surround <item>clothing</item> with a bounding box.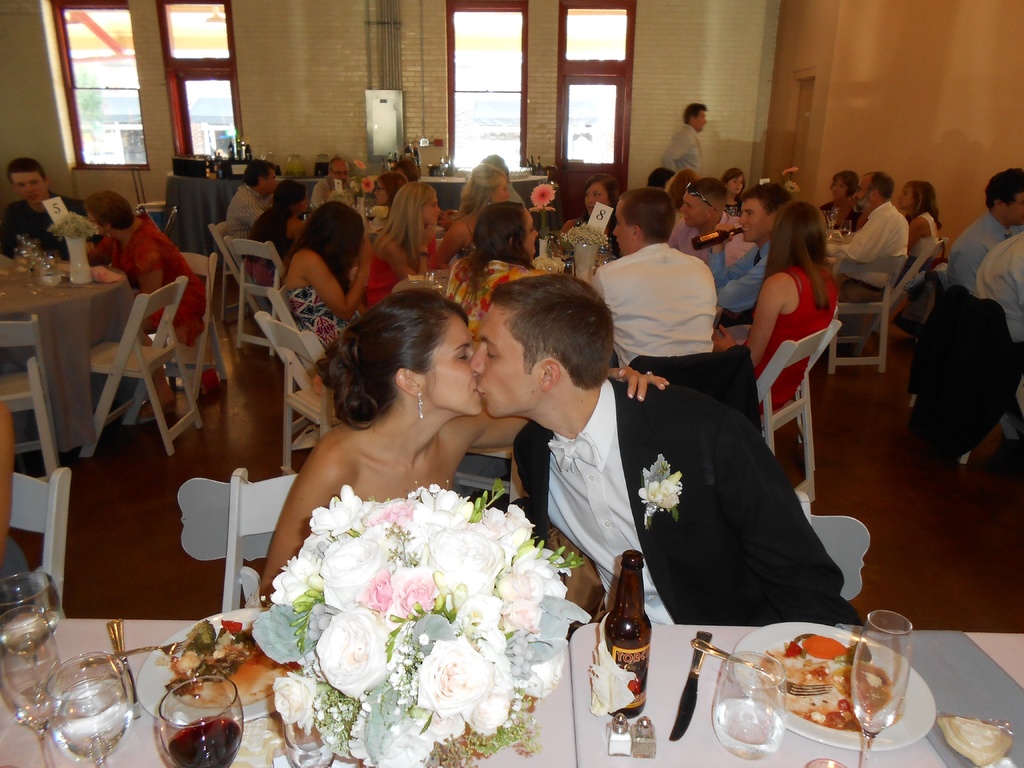
[x1=945, y1=207, x2=1023, y2=298].
